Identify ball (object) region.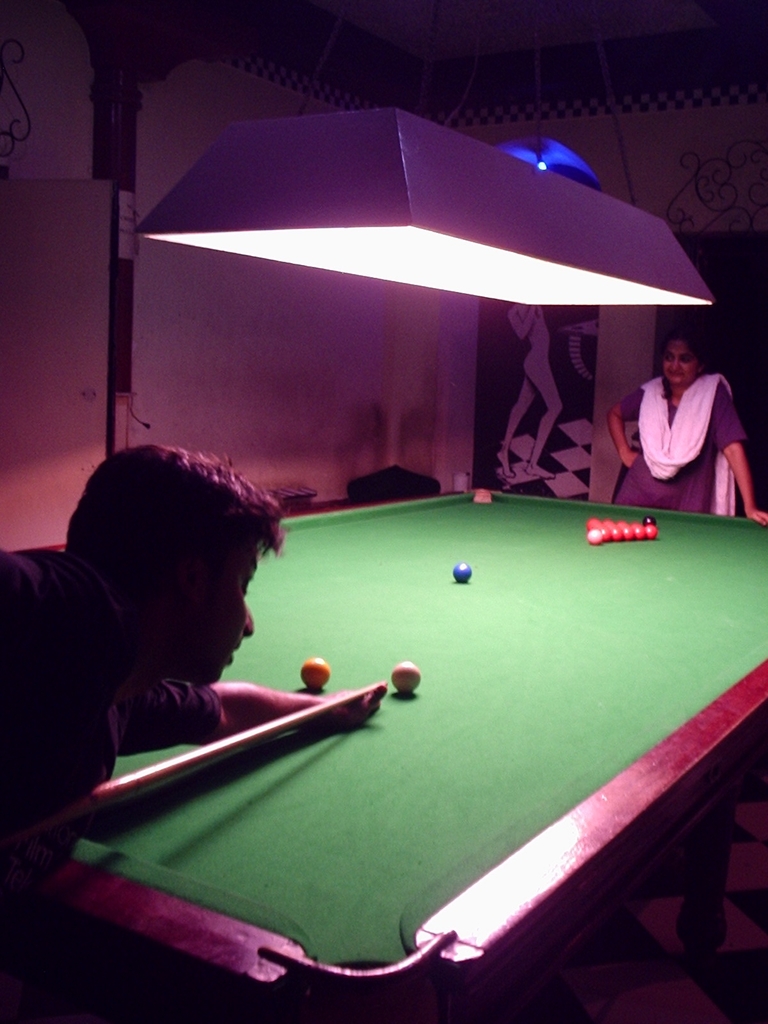
Region: left=302, top=653, right=330, bottom=694.
